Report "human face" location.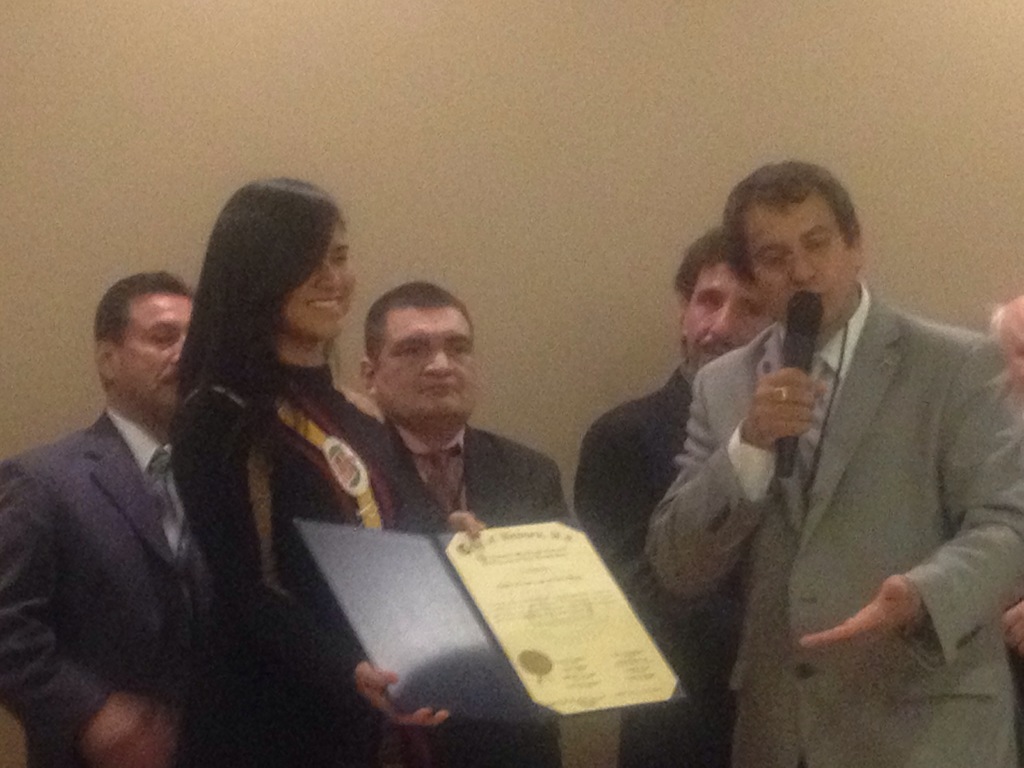
Report: crop(752, 195, 852, 323).
